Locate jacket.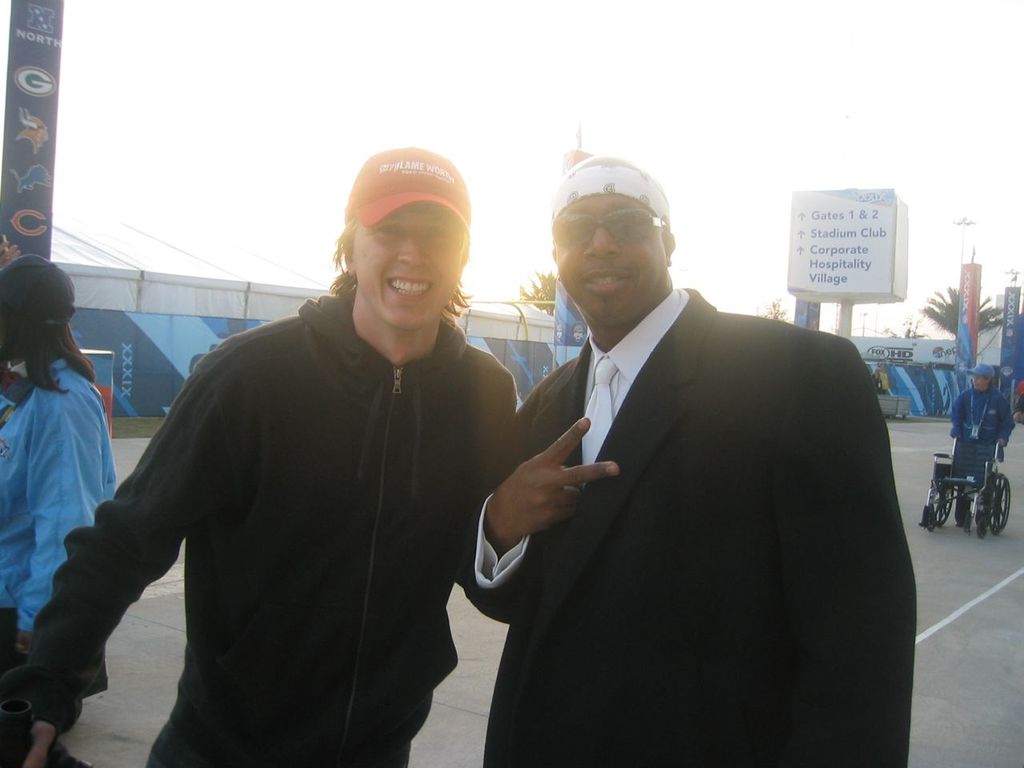
Bounding box: left=459, top=286, right=921, bottom=767.
